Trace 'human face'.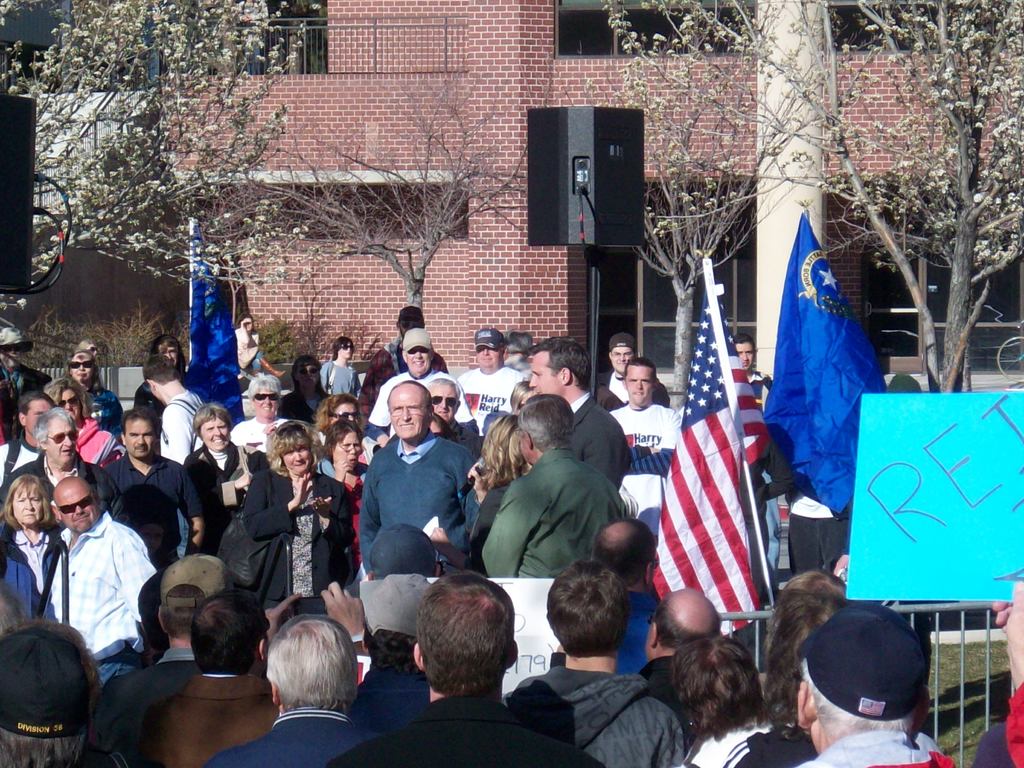
Traced to bbox=(735, 340, 754, 373).
